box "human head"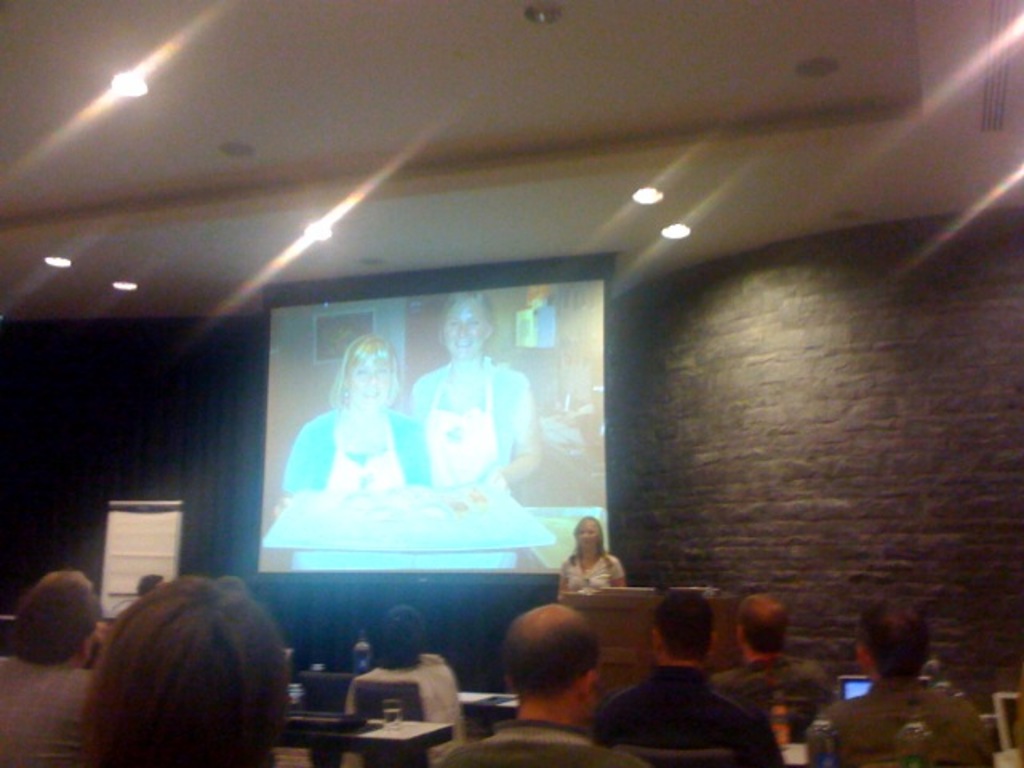
crop(435, 293, 493, 365)
